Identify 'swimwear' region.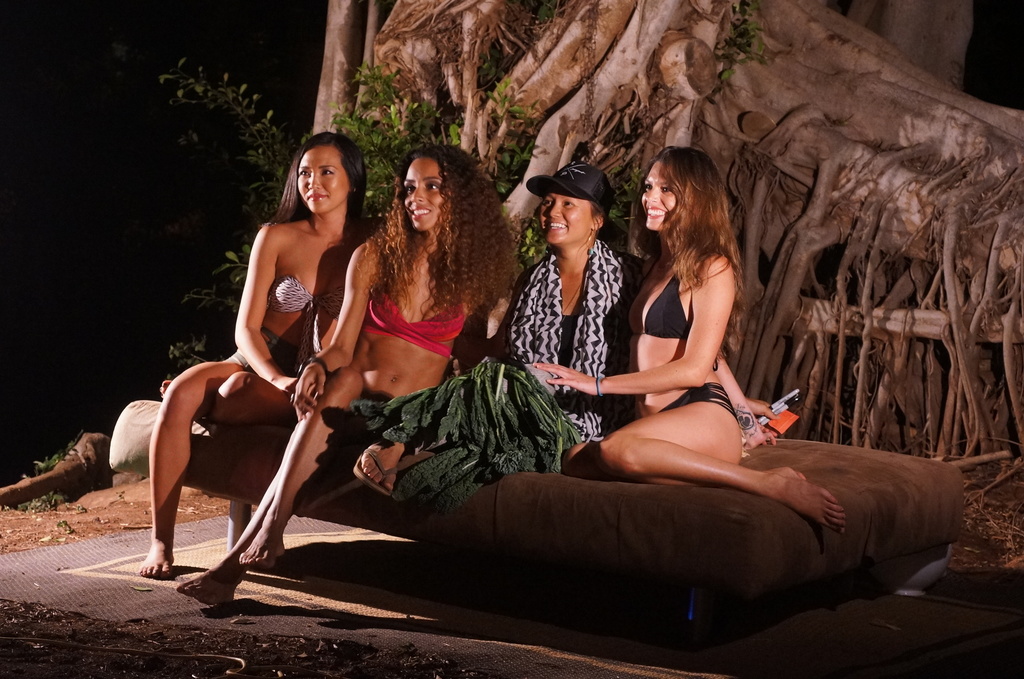
Region: rect(658, 385, 735, 419).
